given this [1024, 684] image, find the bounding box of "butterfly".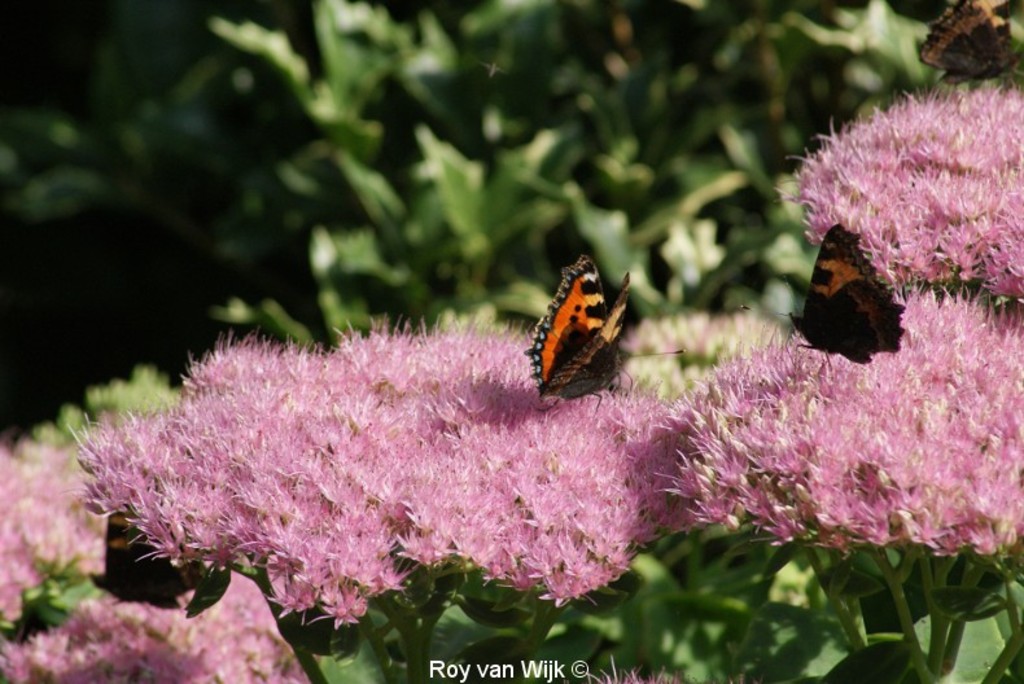
<region>522, 250, 644, 405</region>.
